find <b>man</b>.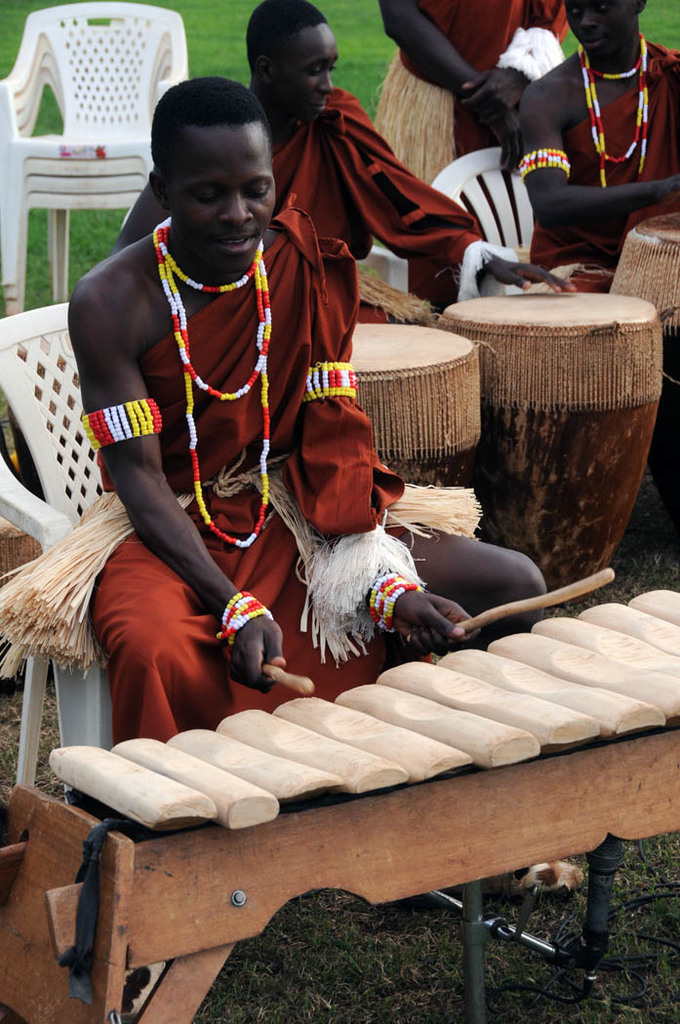
<bbox>372, 0, 575, 296</bbox>.
